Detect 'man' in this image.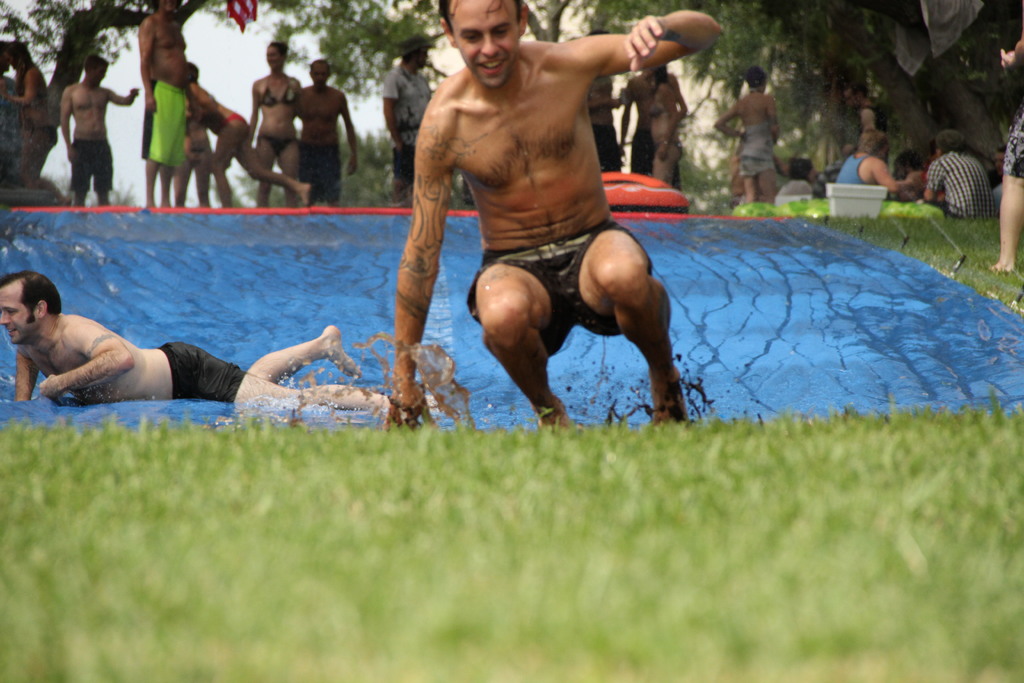
Detection: box(0, 268, 449, 416).
